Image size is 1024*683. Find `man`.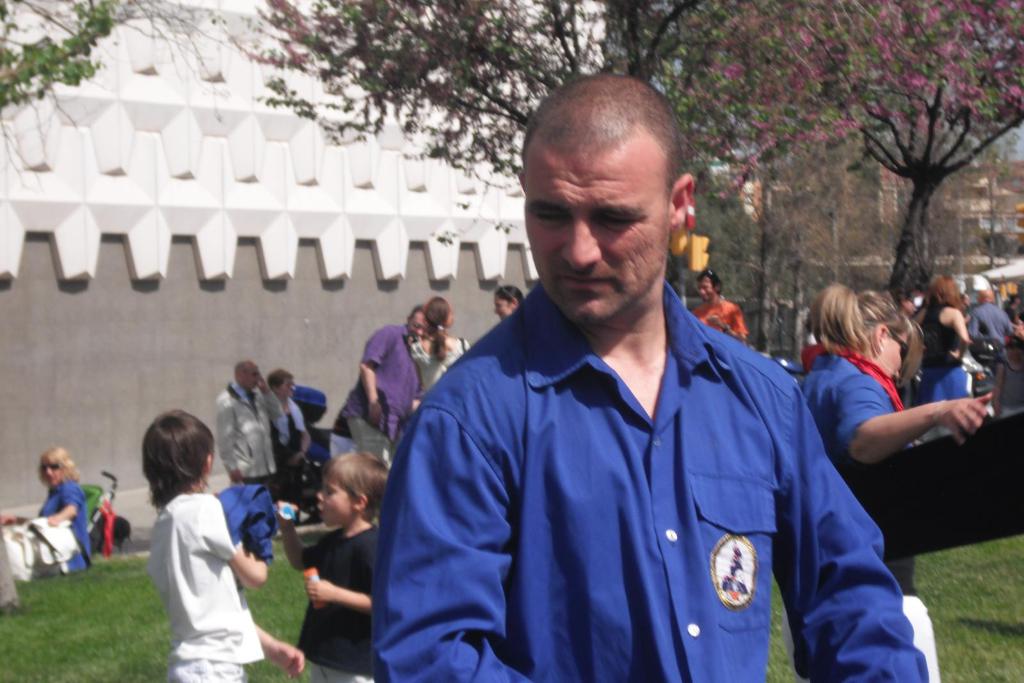
344 295 436 471.
